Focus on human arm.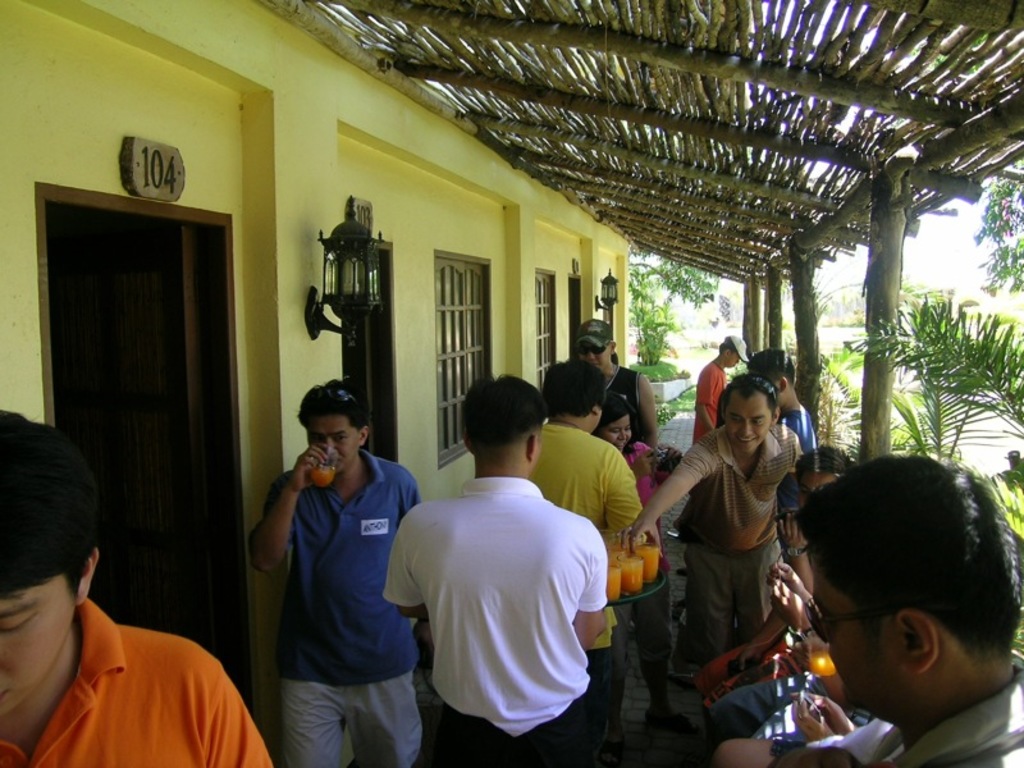
Focused at 640, 372, 660, 444.
